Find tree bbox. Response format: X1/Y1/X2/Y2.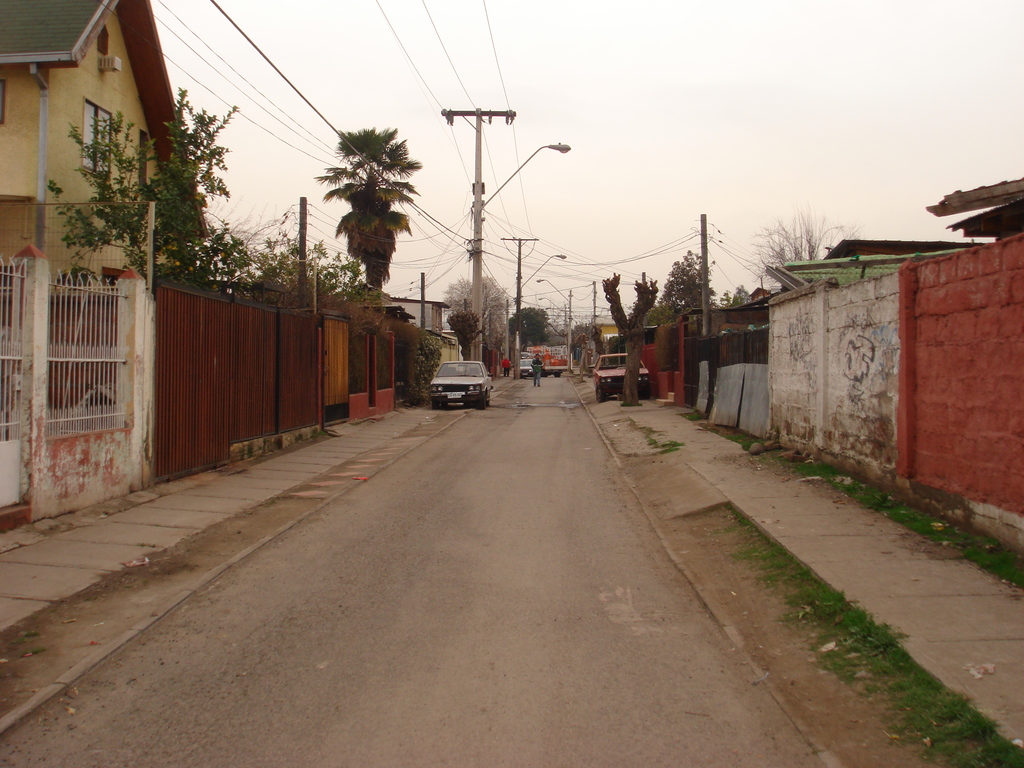
752/208/858/300.
